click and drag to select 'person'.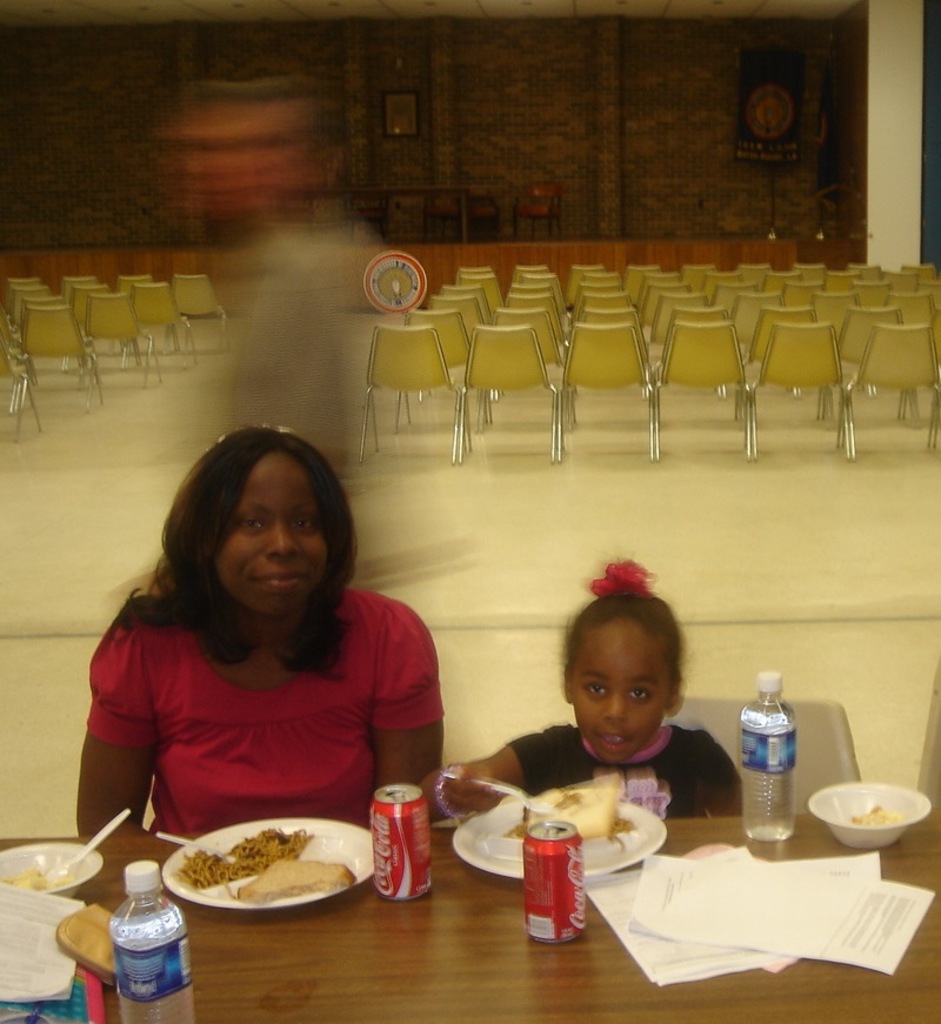
Selection: {"x1": 69, "y1": 417, "x2": 459, "y2": 868}.
